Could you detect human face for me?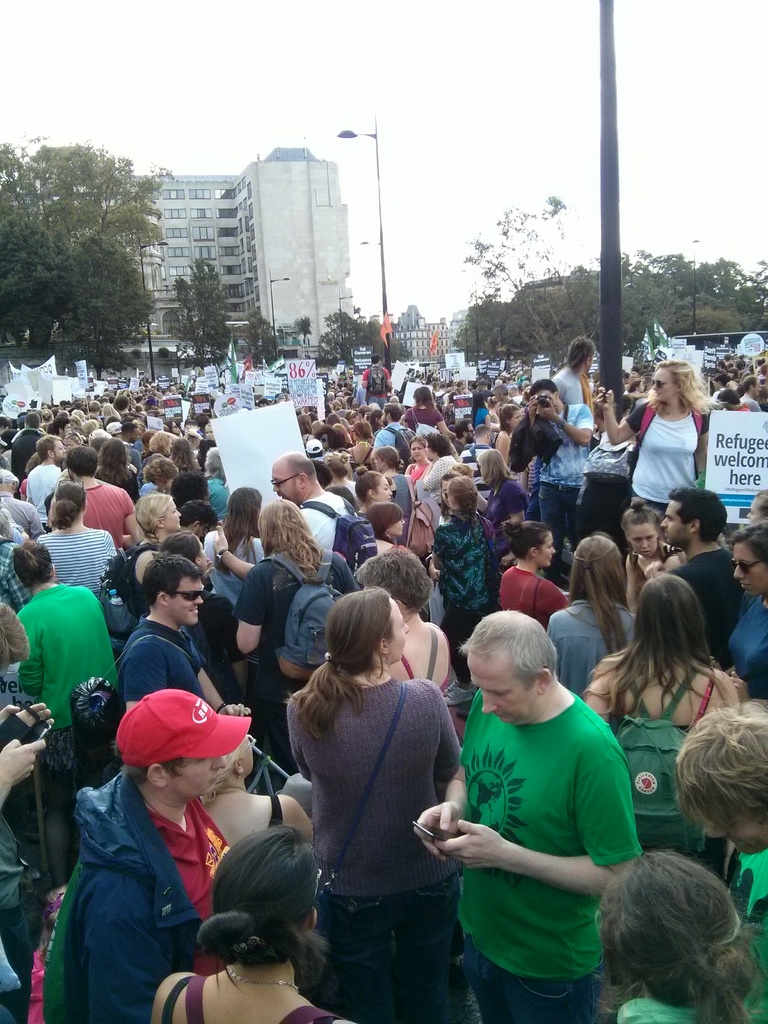
Detection result: 388:600:409:664.
